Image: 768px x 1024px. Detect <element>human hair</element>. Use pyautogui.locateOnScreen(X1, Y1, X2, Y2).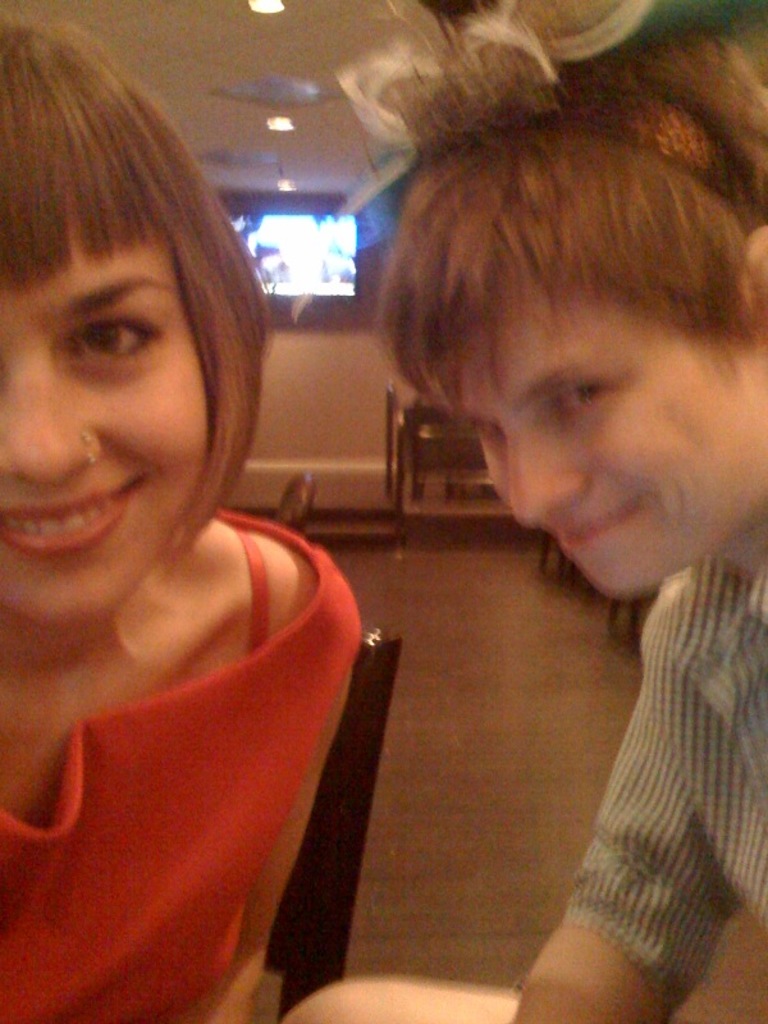
pyautogui.locateOnScreen(381, 61, 751, 494).
